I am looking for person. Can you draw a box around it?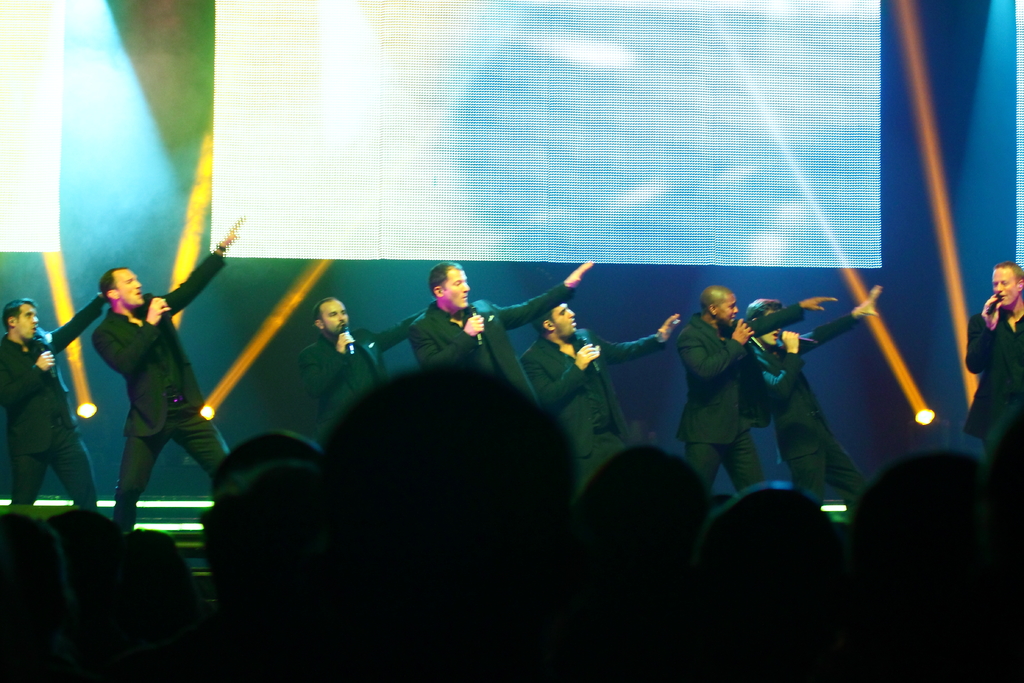
Sure, the bounding box is x1=299, y1=297, x2=417, y2=439.
